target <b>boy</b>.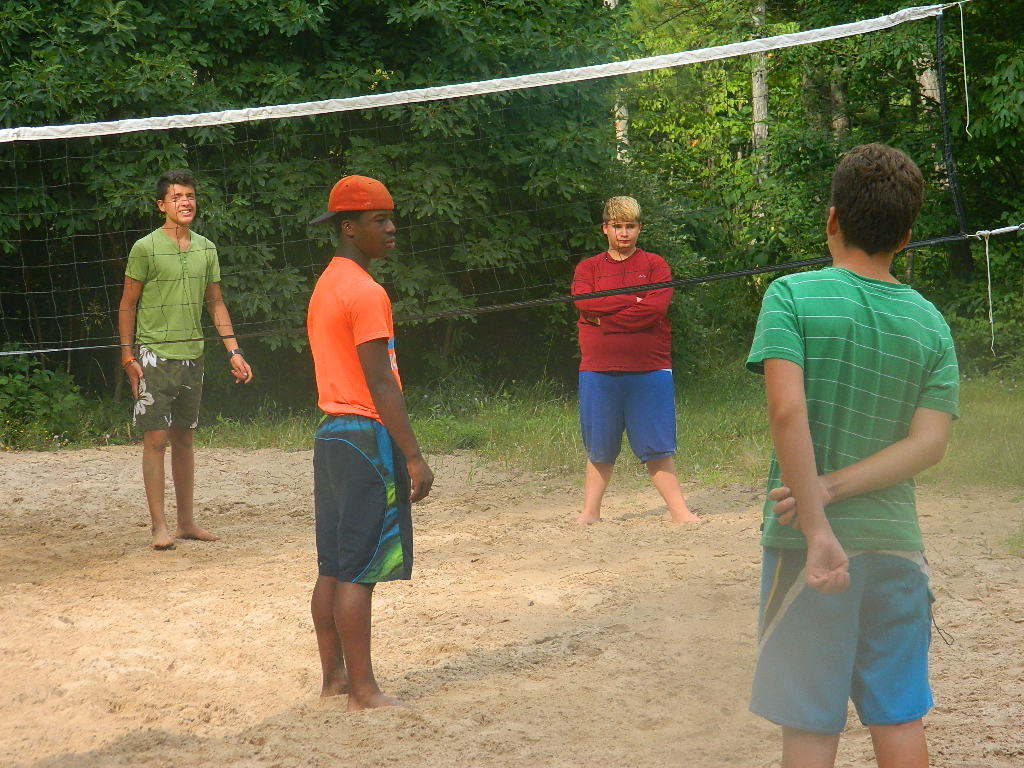
Target region: 735:146:975:757.
